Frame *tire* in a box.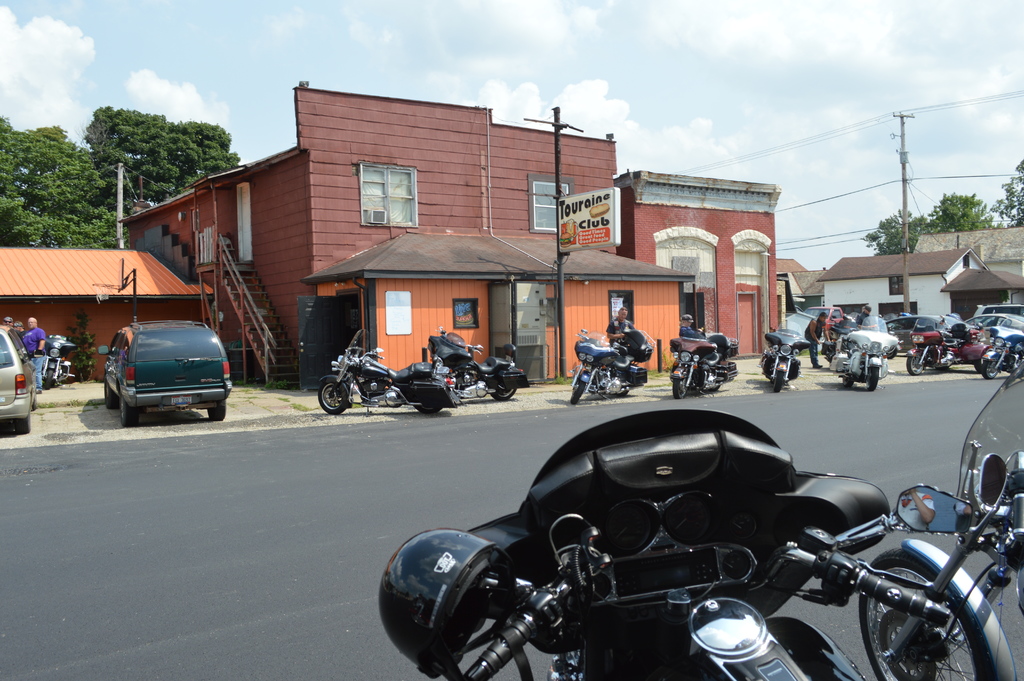
773,371,785,390.
